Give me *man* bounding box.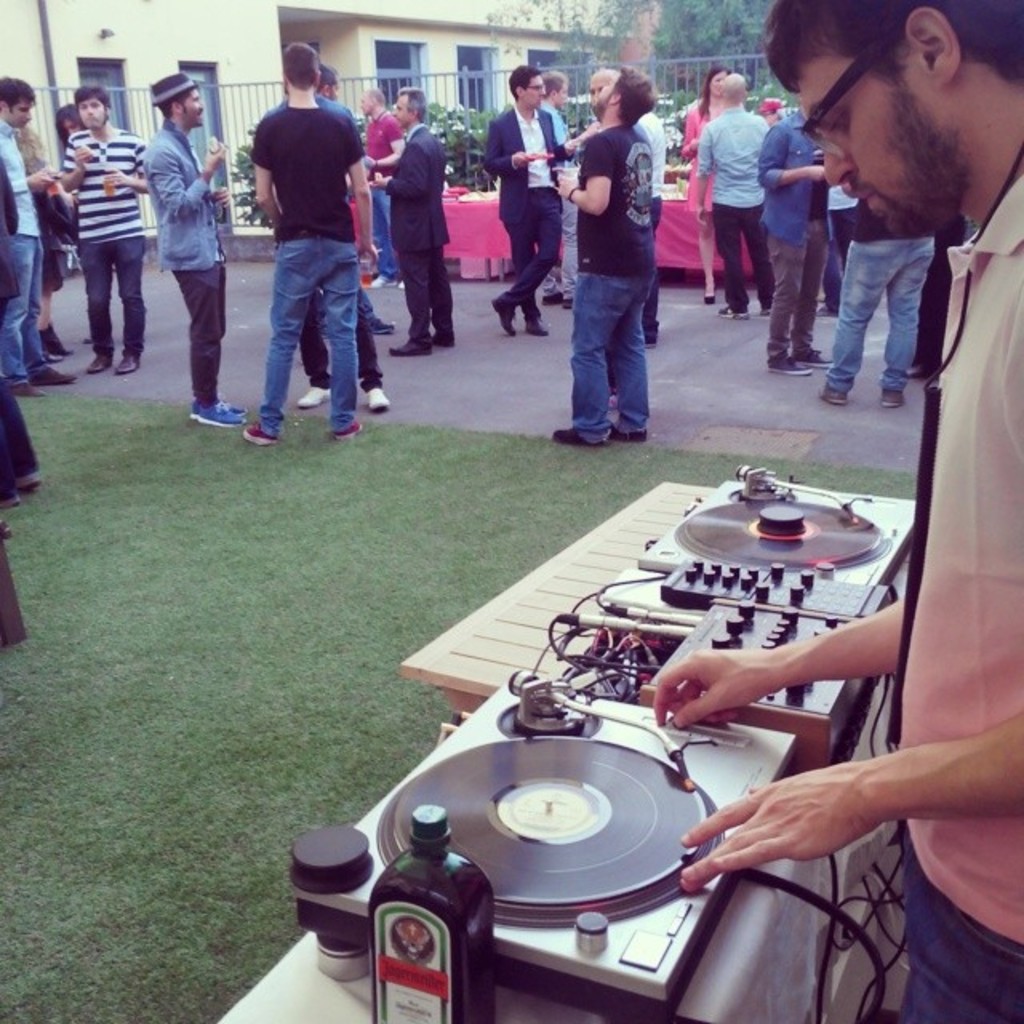
(550, 78, 682, 448).
